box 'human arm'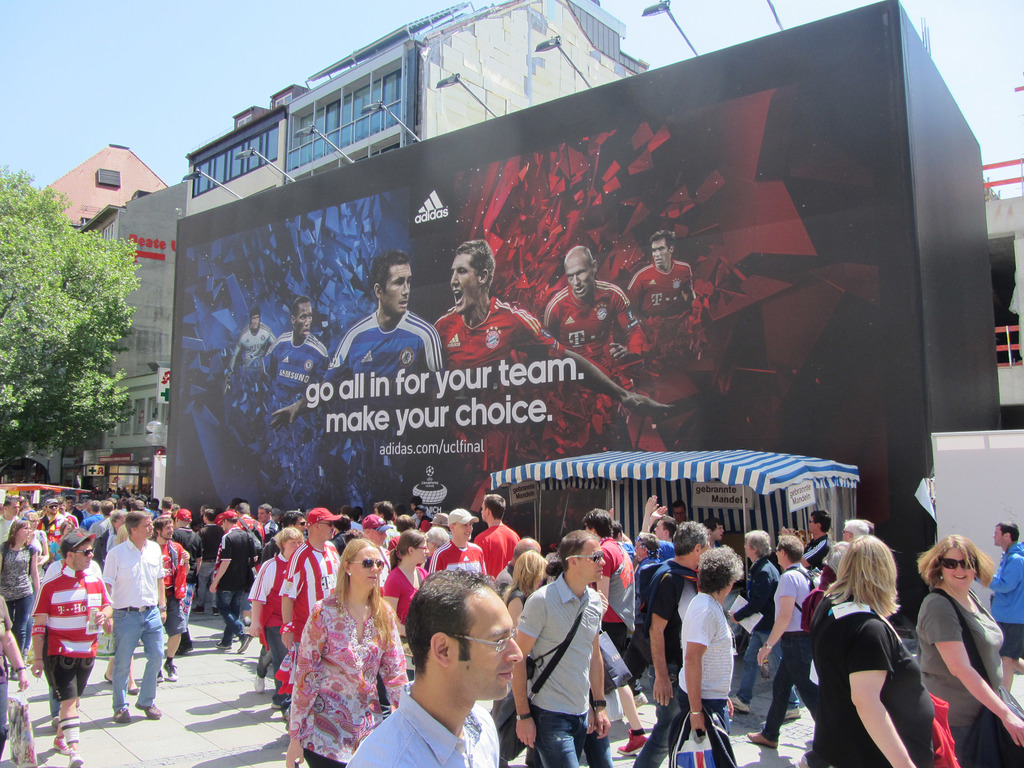
region(595, 623, 609, 739)
